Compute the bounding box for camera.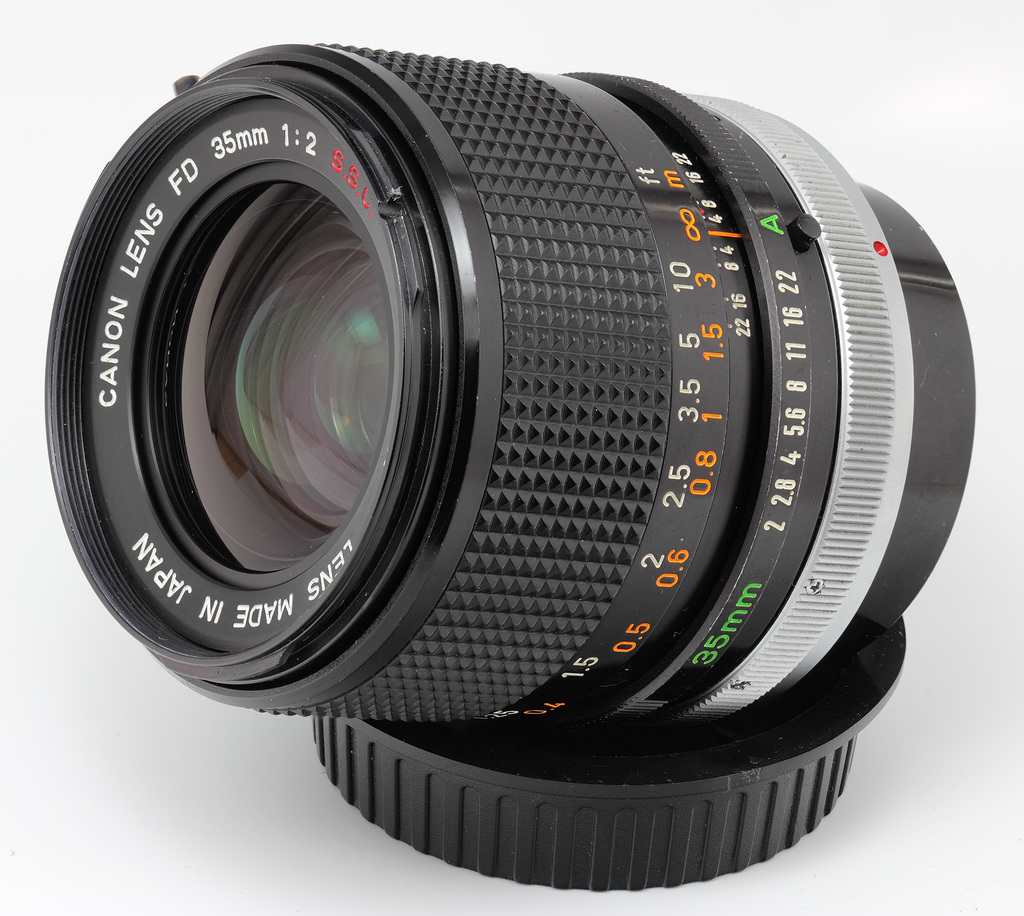
[left=40, top=37, right=979, bottom=888].
